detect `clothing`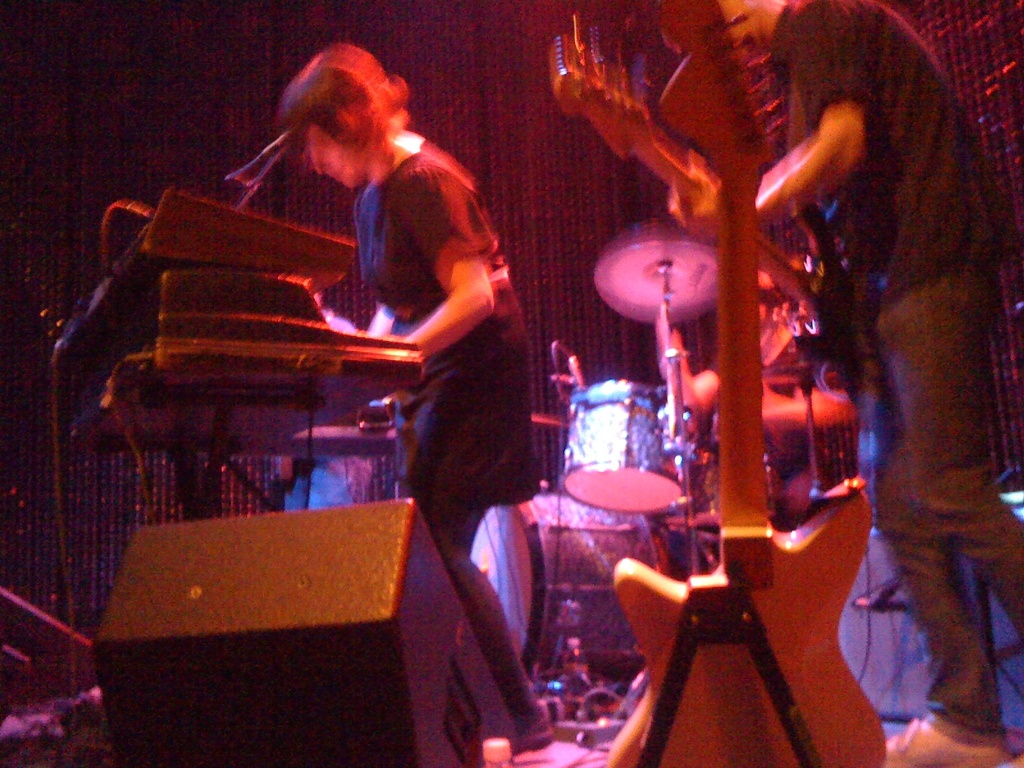
bbox=(804, 0, 1018, 767)
